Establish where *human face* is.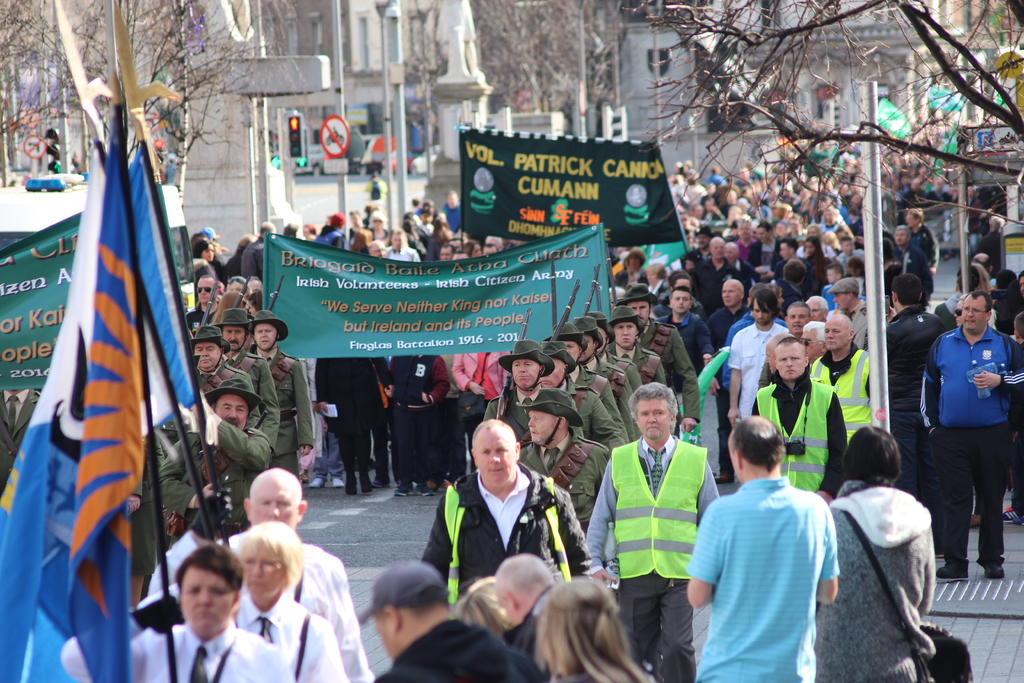
Established at x1=754 y1=298 x2=774 y2=323.
